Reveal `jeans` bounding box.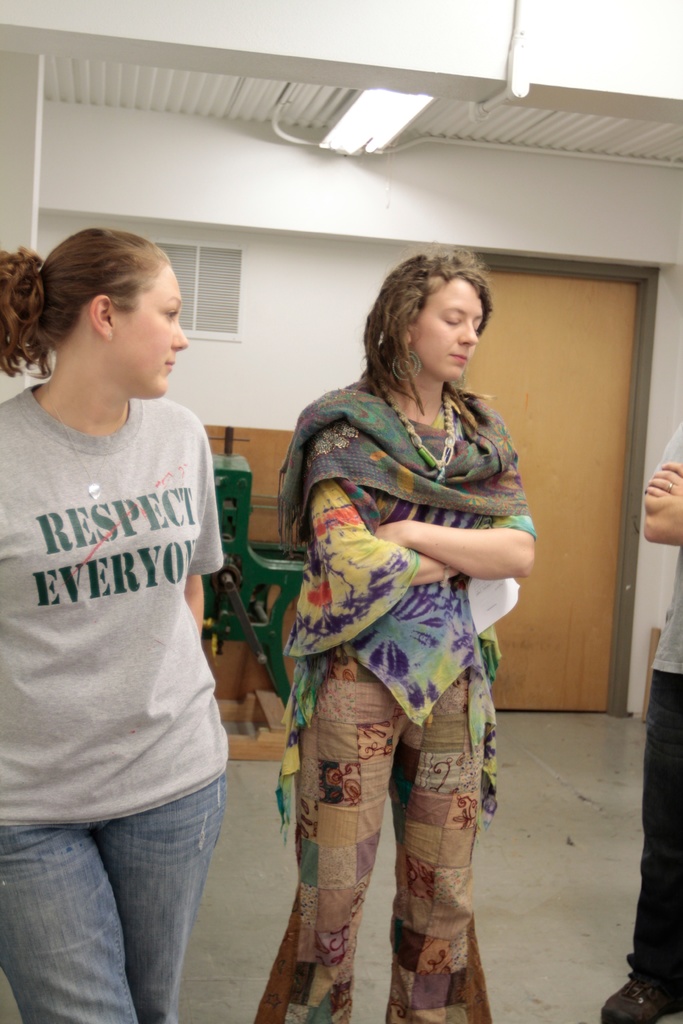
Revealed: region(630, 669, 682, 1001).
